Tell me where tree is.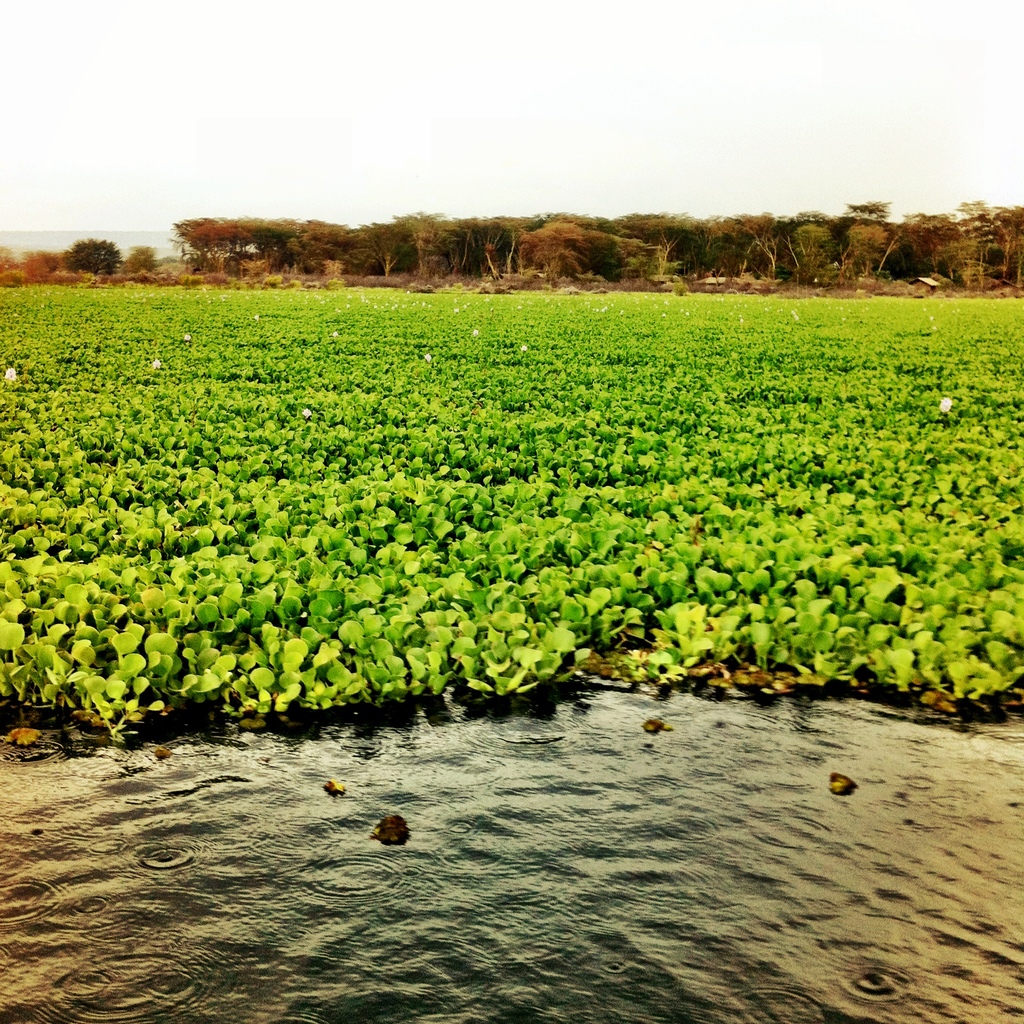
tree is at 490 211 525 288.
